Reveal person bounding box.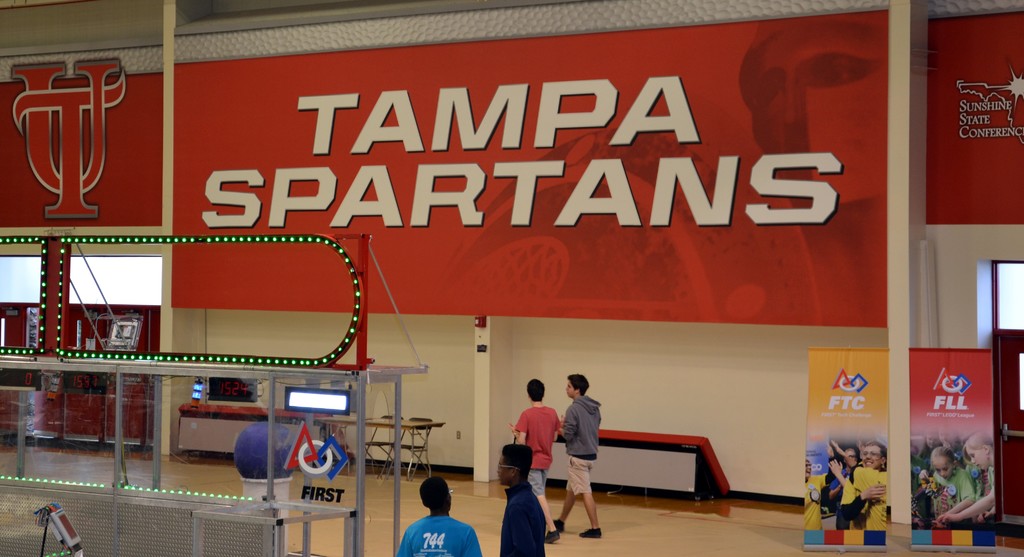
Revealed: locate(853, 437, 906, 532).
